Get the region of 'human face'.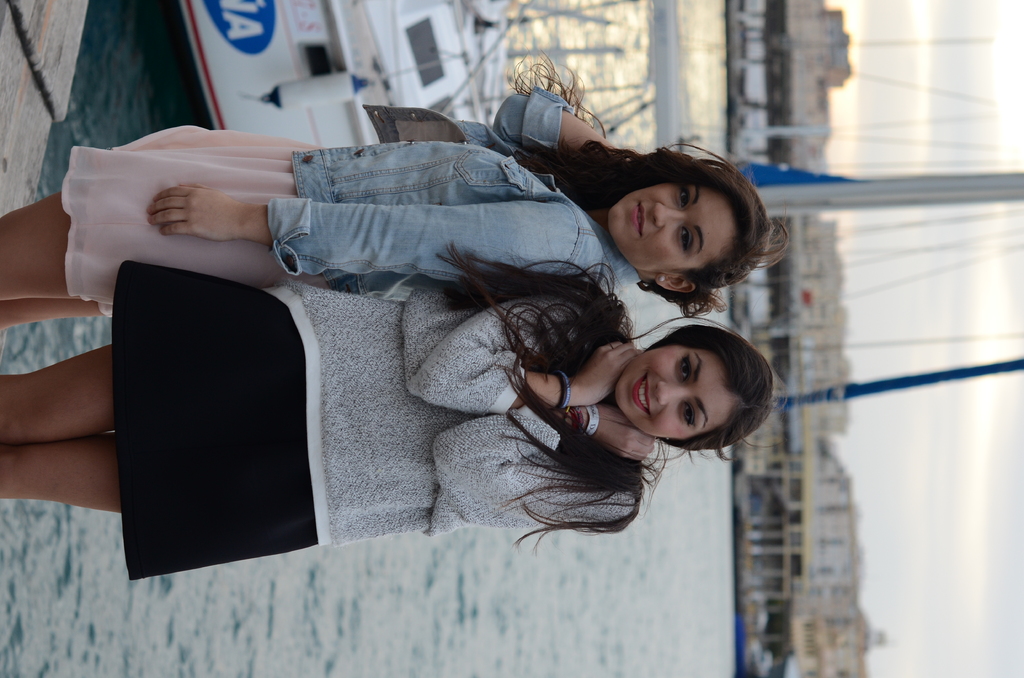
x1=610 y1=346 x2=730 y2=441.
